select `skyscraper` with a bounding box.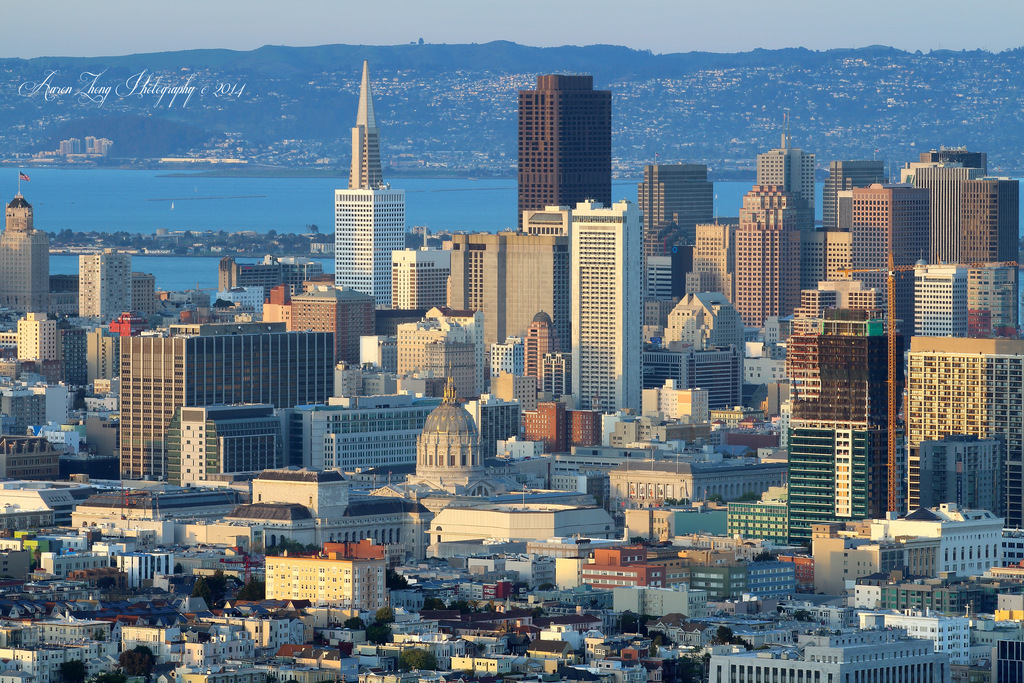
{"left": 902, "top": 144, "right": 998, "bottom": 261}.
